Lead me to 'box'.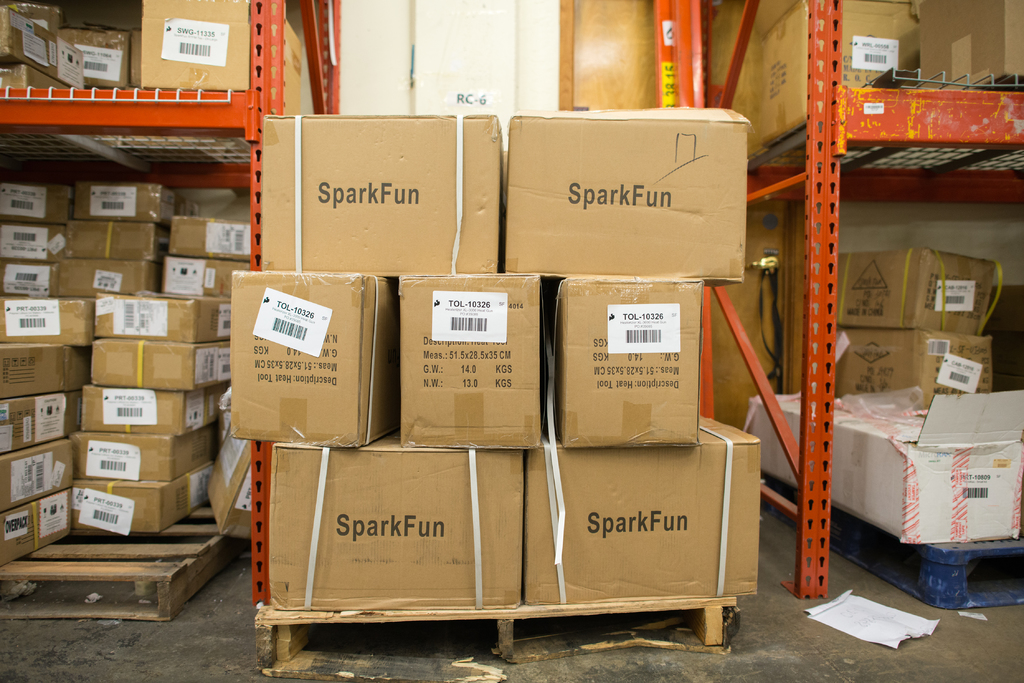
Lead to [736, 378, 1023, 540].
